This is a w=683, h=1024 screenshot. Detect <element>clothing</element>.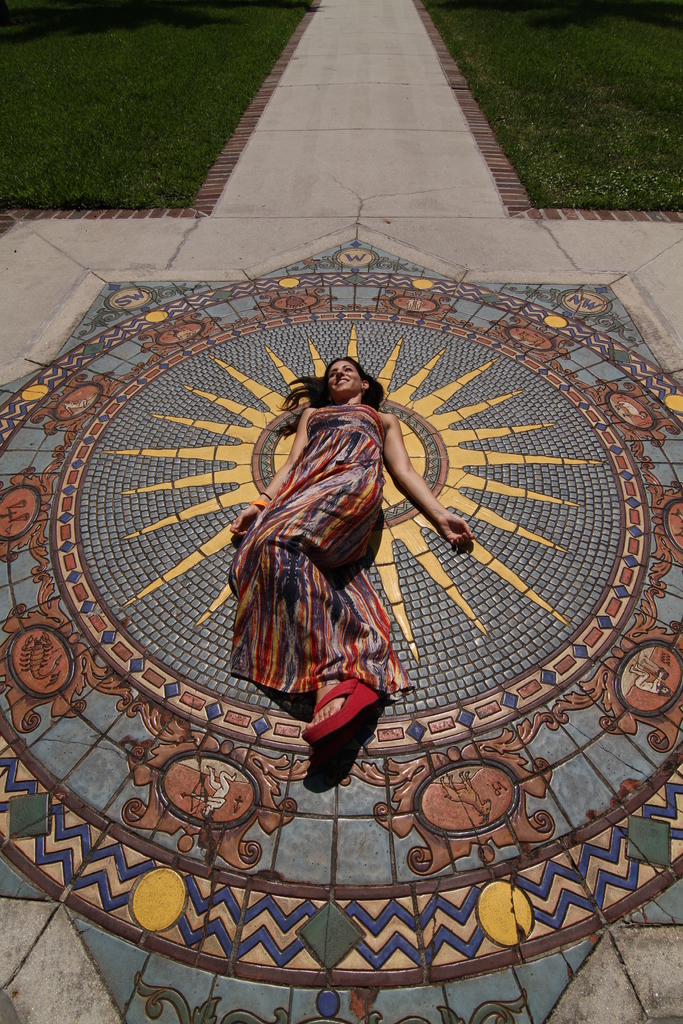
233 367 430 767.
